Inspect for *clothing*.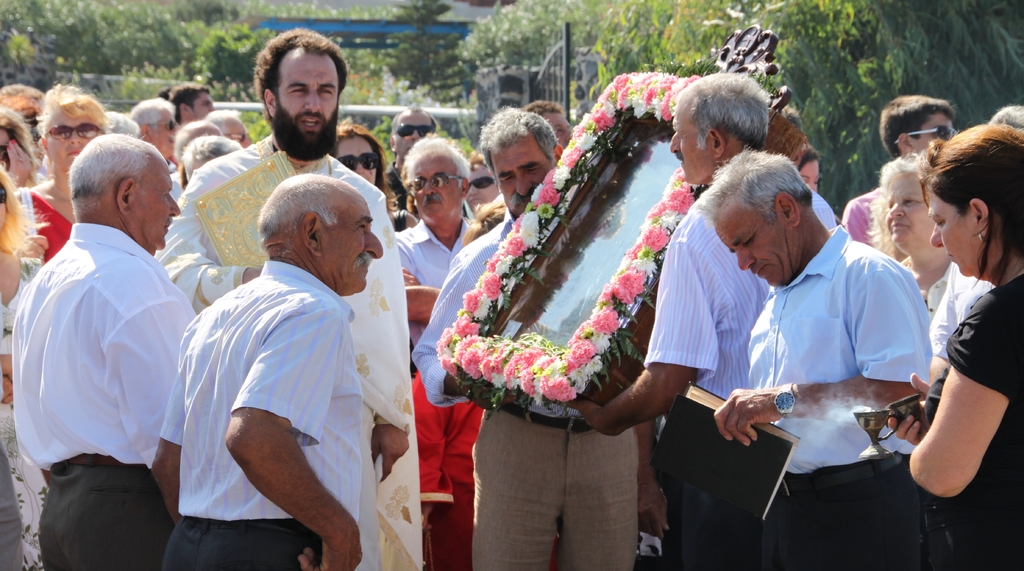
Inspection: x1=918, y1=267, x2=1023, y2=570.
